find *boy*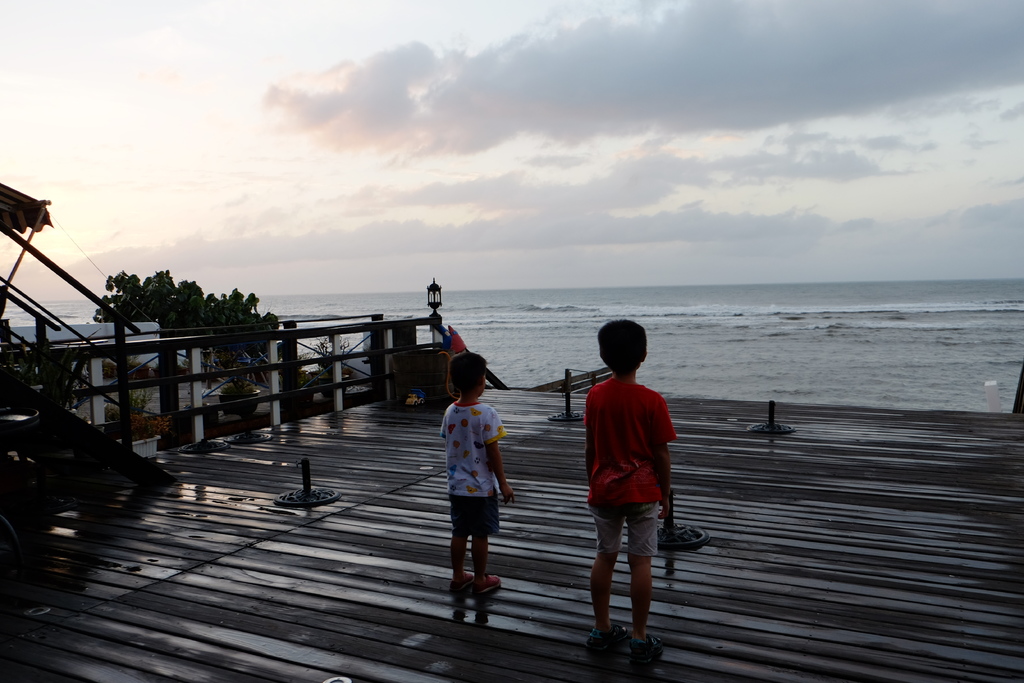
x1=582, y1=315, x2=680, y2=669
